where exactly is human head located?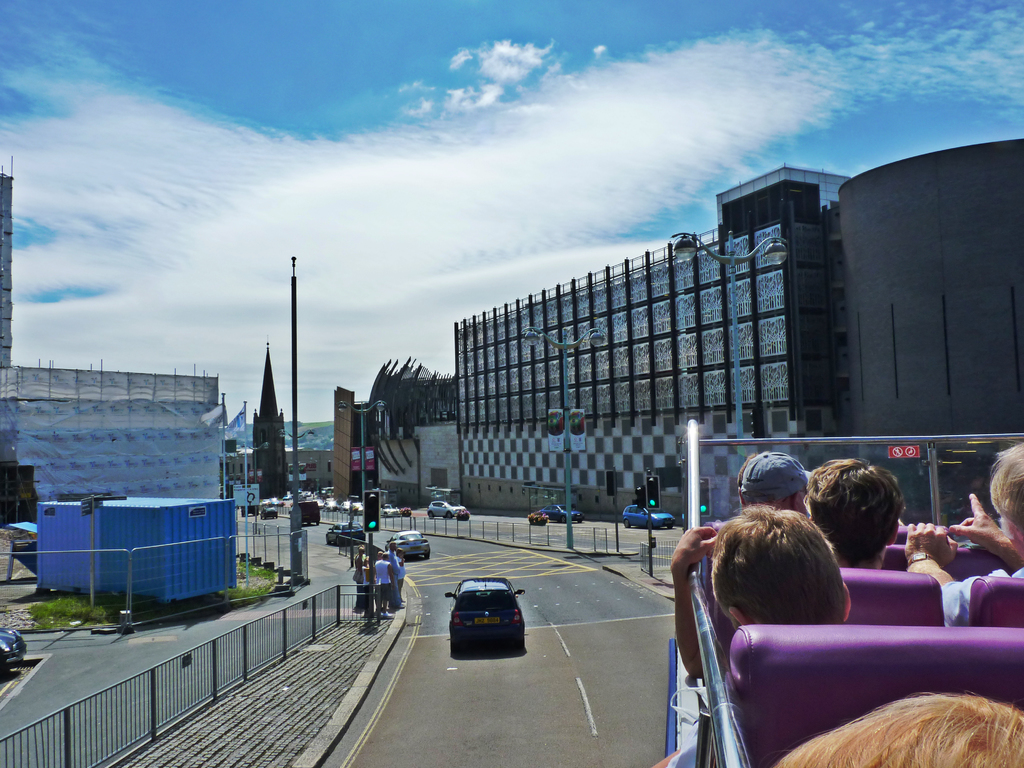
Its bounding box is (left=713, top=500, right=856, bottom=630).
